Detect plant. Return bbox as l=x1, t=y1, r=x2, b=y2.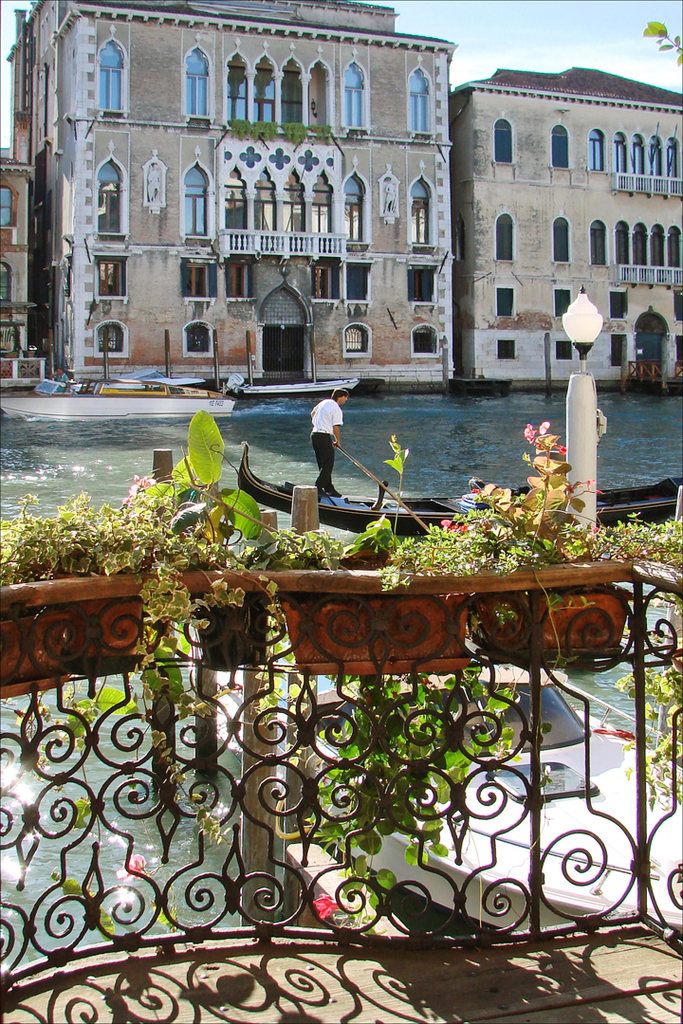
l=640, t=17, r=682, b=65.
